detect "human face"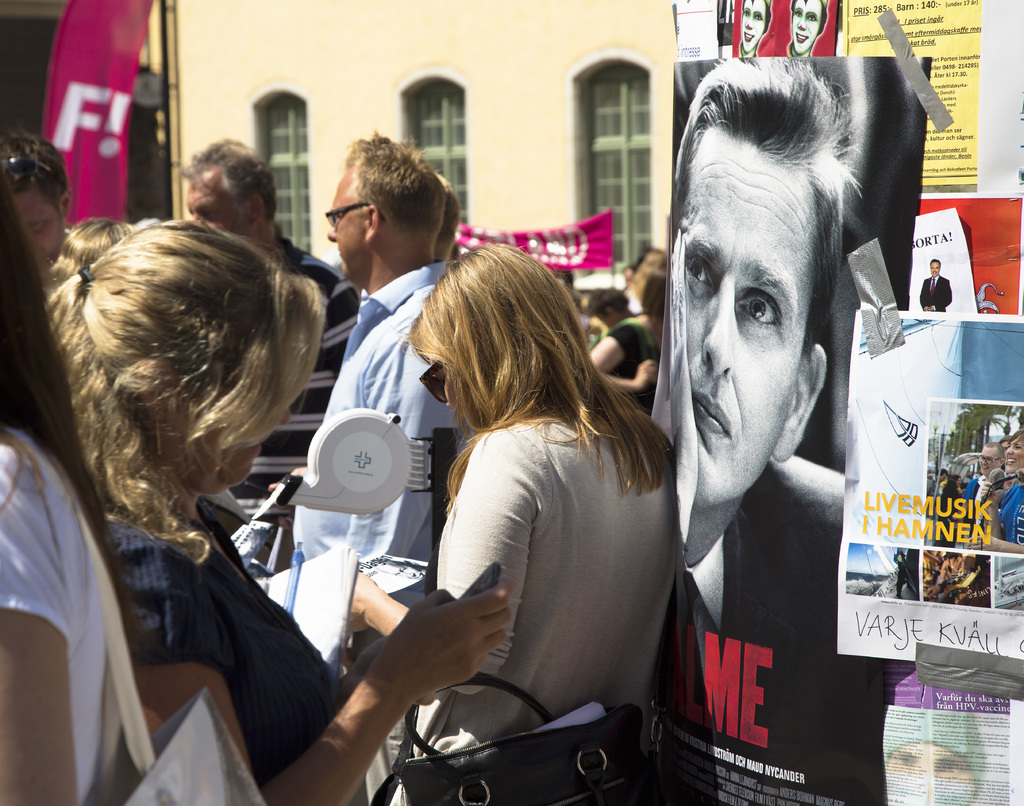
[x1=12, y1=186, x2=71, y2=268]
